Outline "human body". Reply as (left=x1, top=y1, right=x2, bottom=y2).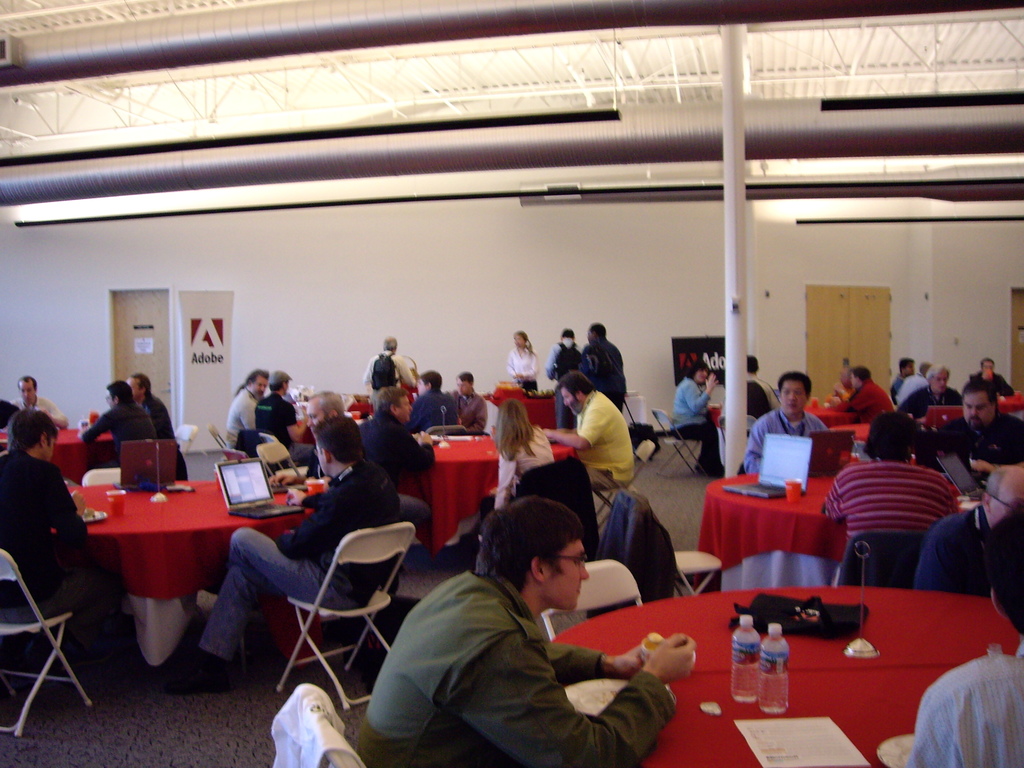
(left=77, top=401, right=149, bottom=471).
